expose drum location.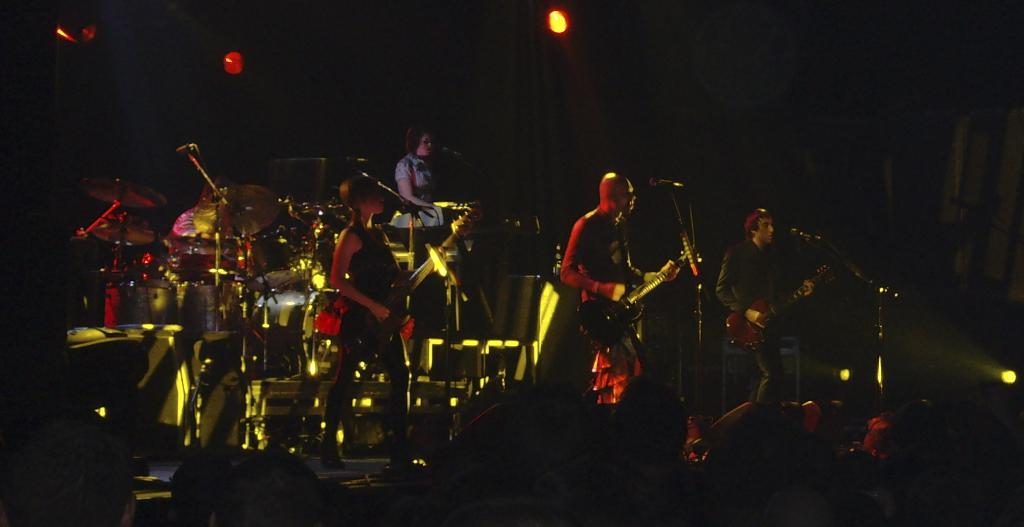
Exposed at 123:276:178:326.
